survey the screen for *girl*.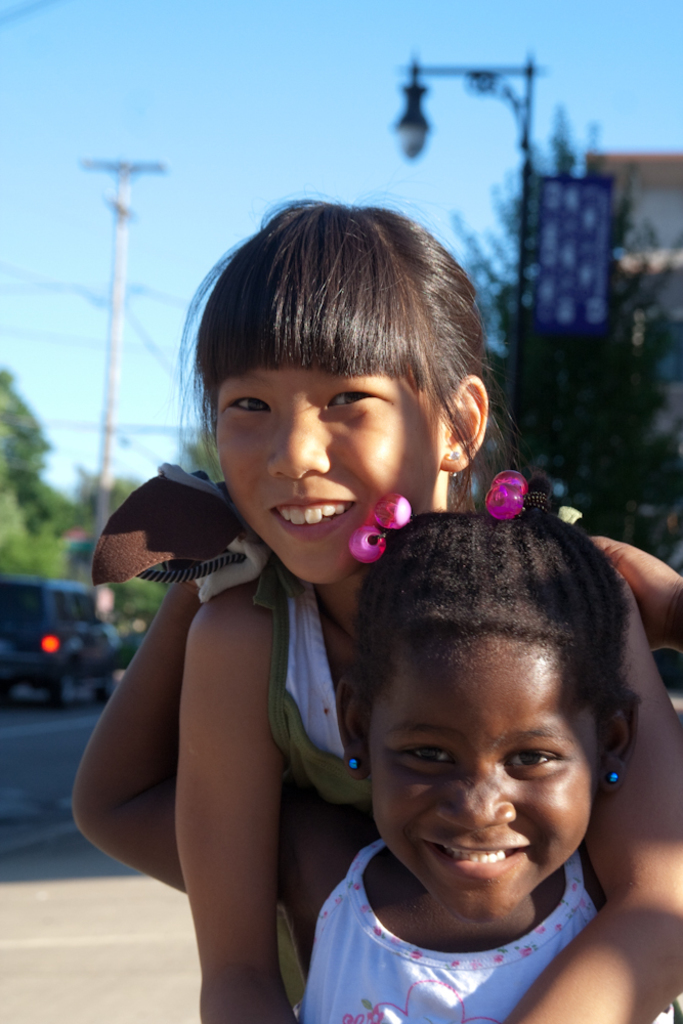
Survey found: left=168, top=205, right=682, bottom=1023.
